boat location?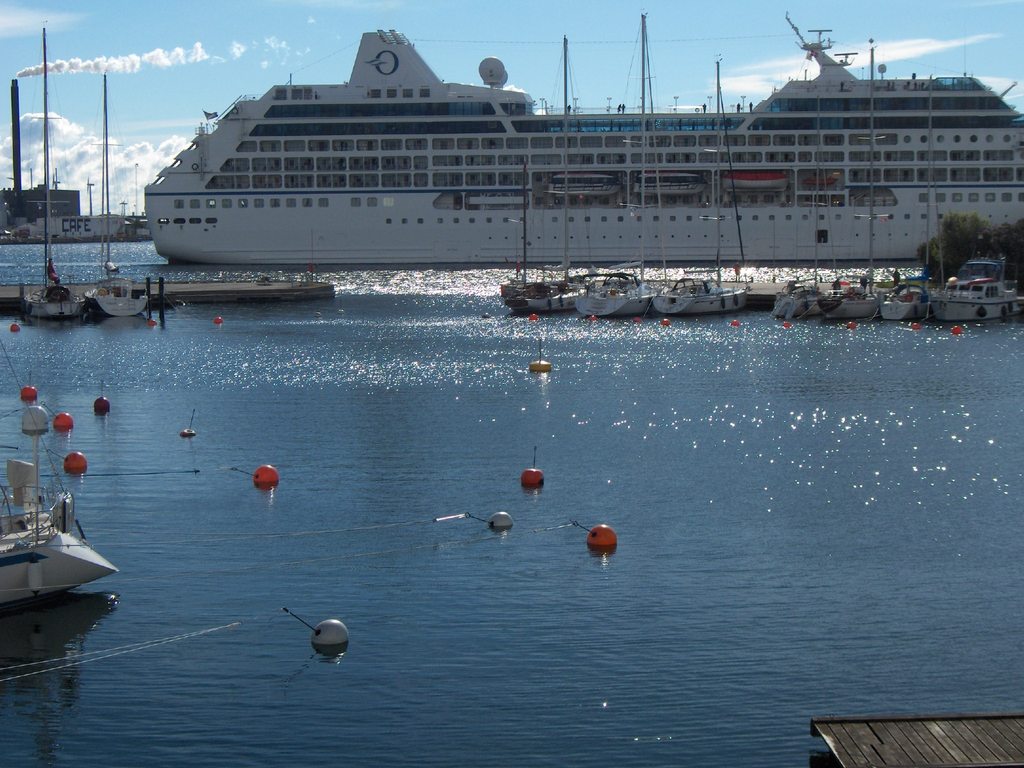
0 454 122 614
